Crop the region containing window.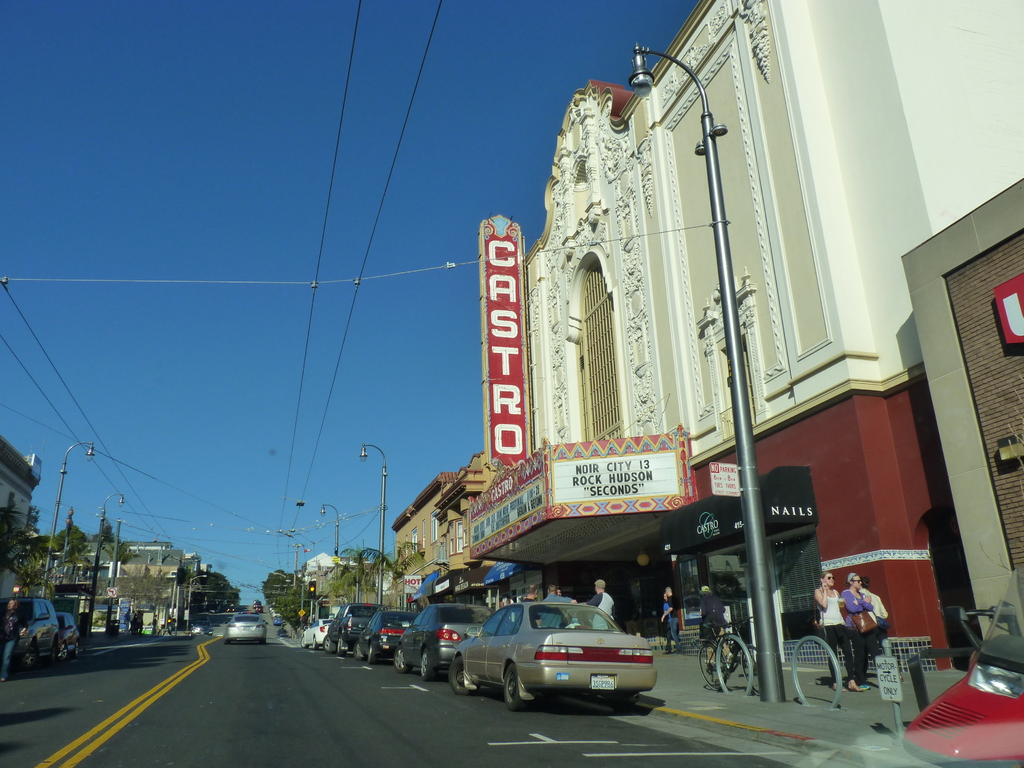
Crop region: <bbox>98, 569, 109, 586</bbox>.
